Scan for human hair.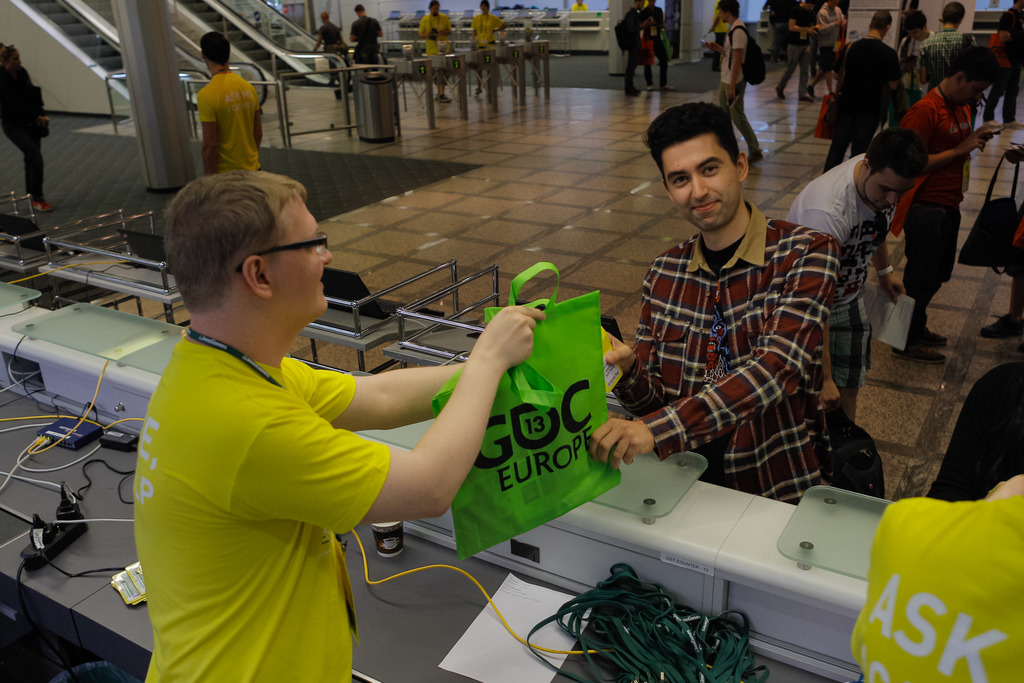
Scan result: 902, 10, 929, 31.
